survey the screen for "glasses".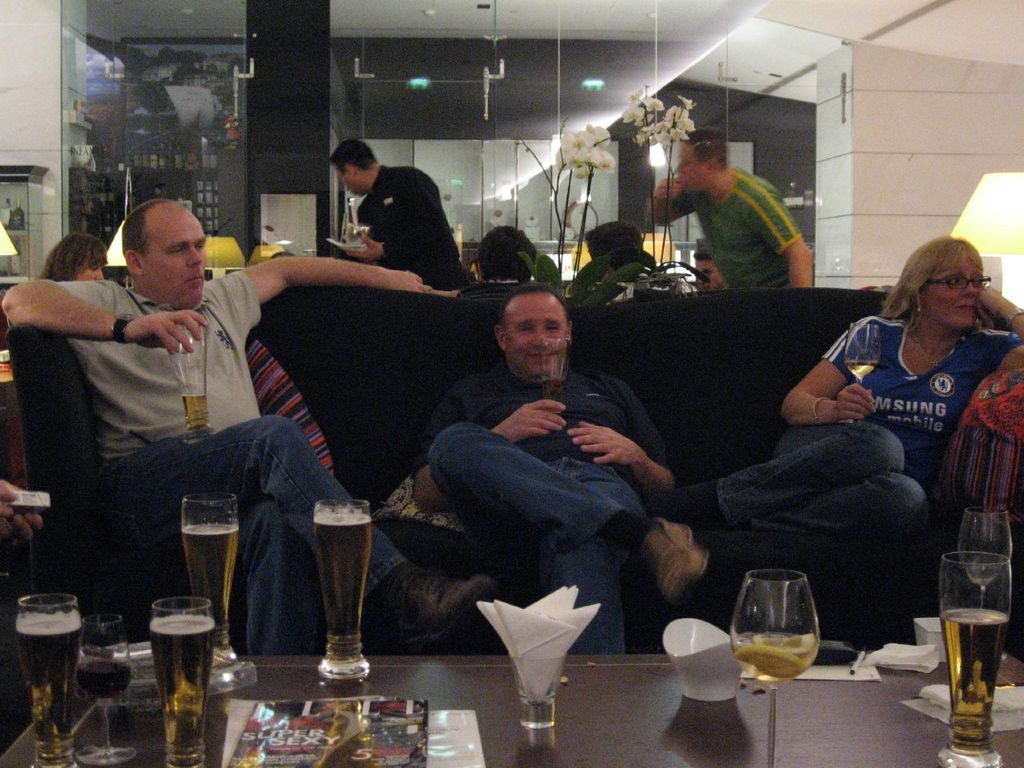
Survey found: locate(926, 276, 990, 292).
